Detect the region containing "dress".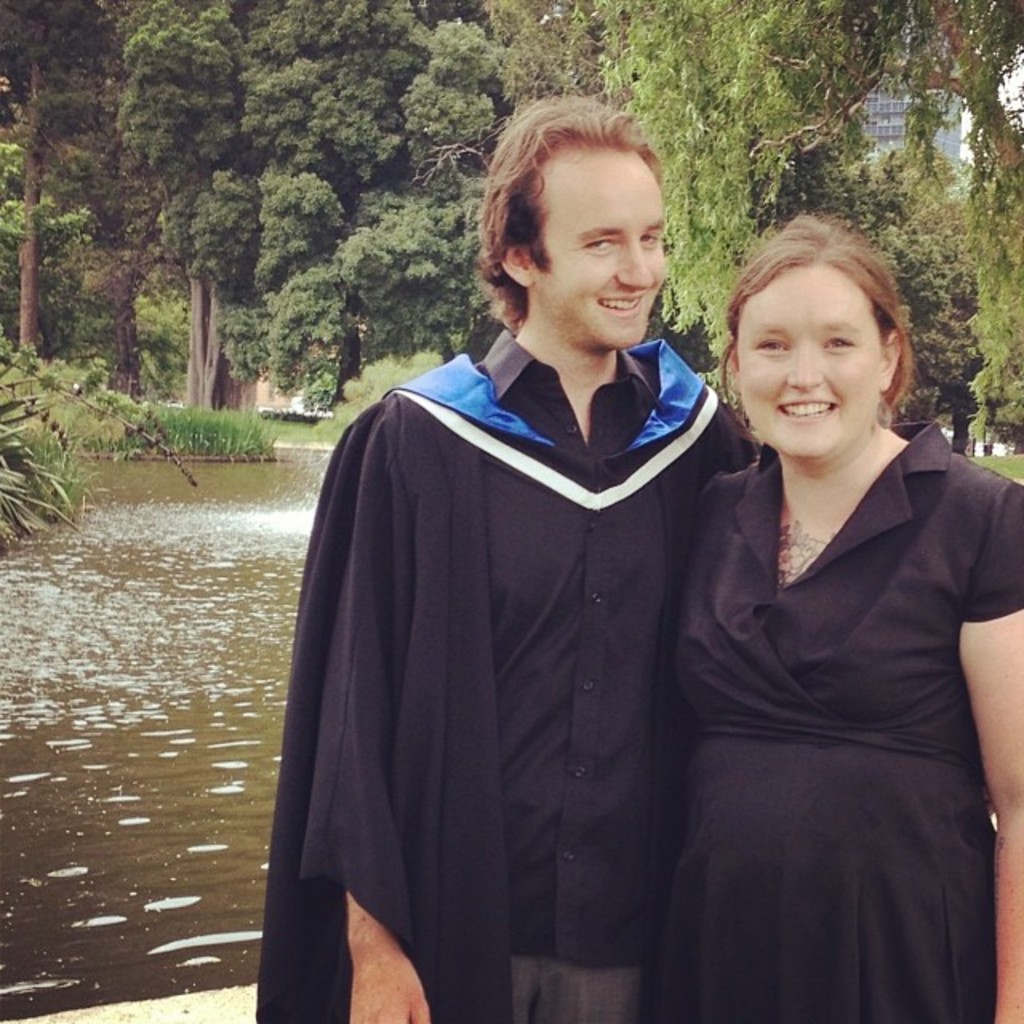
pyautogui.locateOnScreen(656, 416, 1022, 1022).
